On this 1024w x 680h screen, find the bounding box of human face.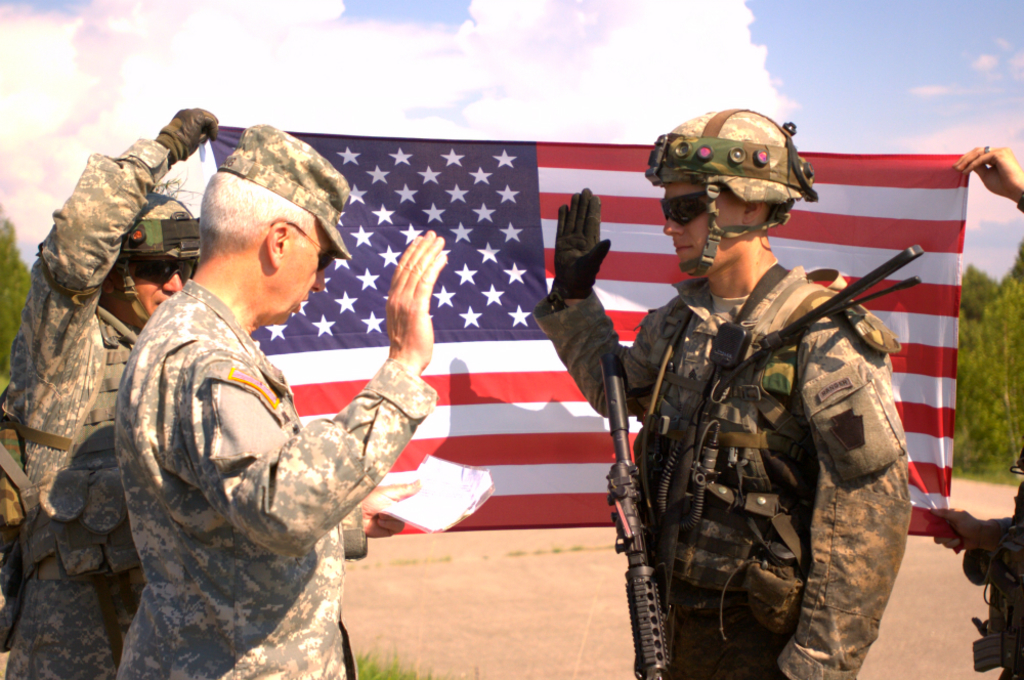
Bounding box: [662, 176, 756, 271].
